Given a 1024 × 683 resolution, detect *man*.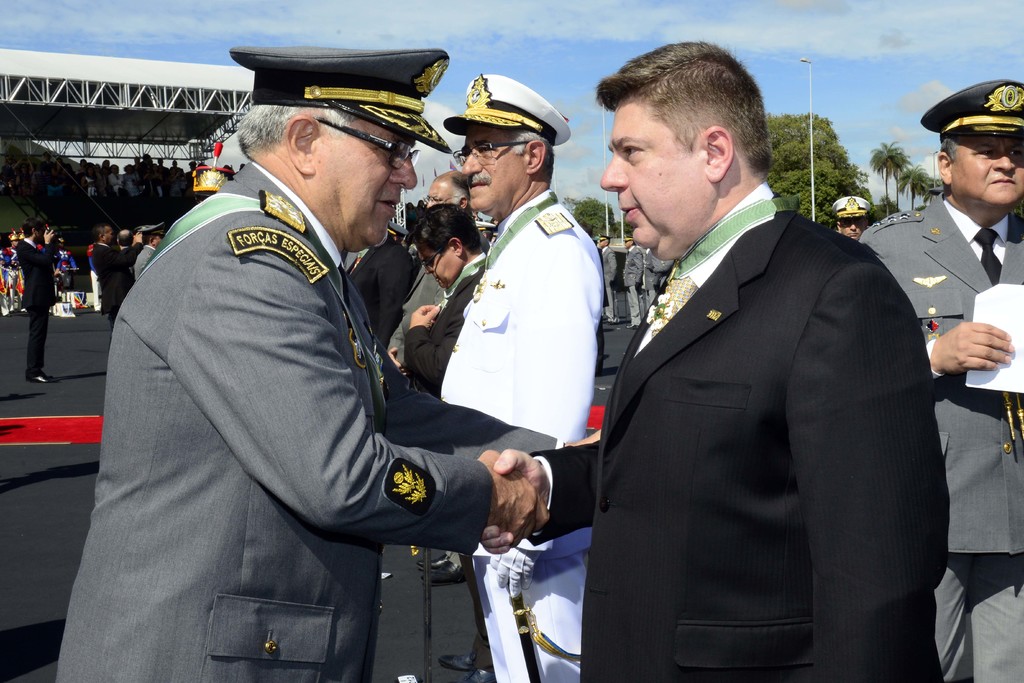
{"x1": 861, "y1": 72, "x2": 1023, "y2": 682}.
